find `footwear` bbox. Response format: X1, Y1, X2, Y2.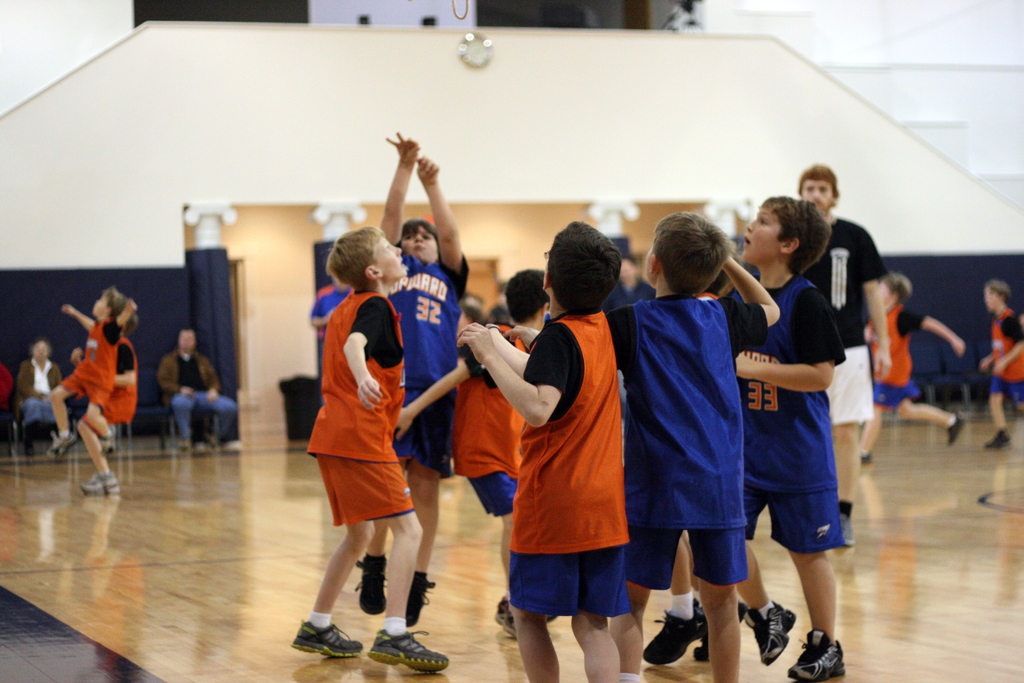
784, 632, 845, 680.
